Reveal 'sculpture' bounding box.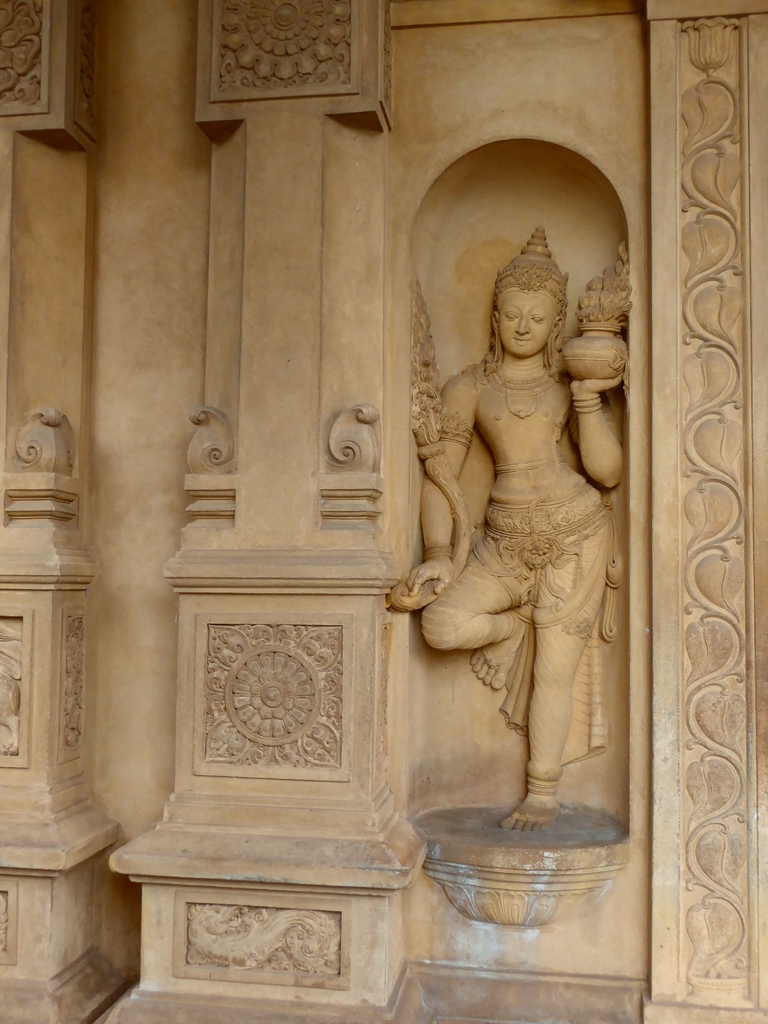
Revealed: left=420, top=190, right=636, bottom=865.
